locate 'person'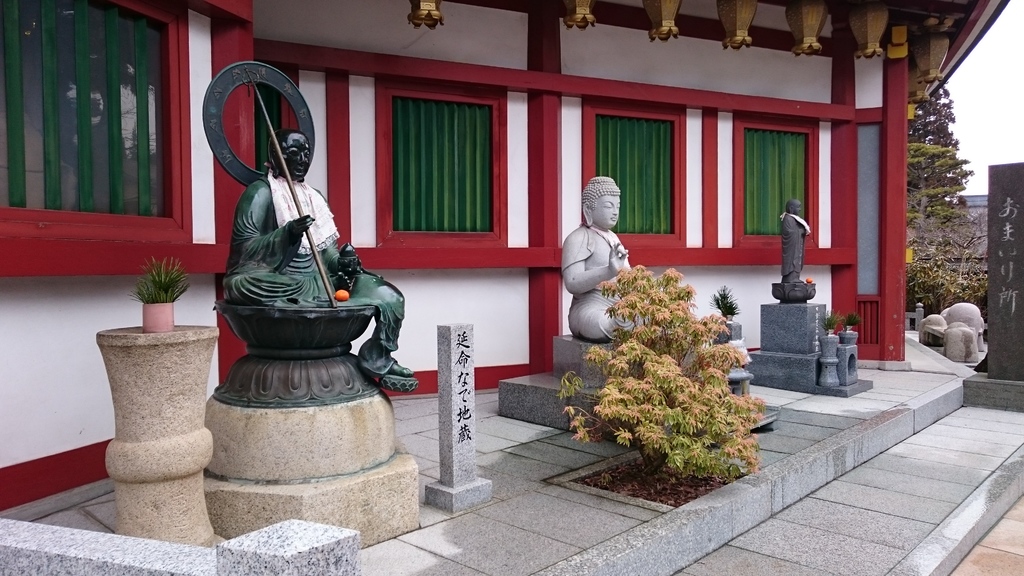
bbox(221, 130, 413, 381)
